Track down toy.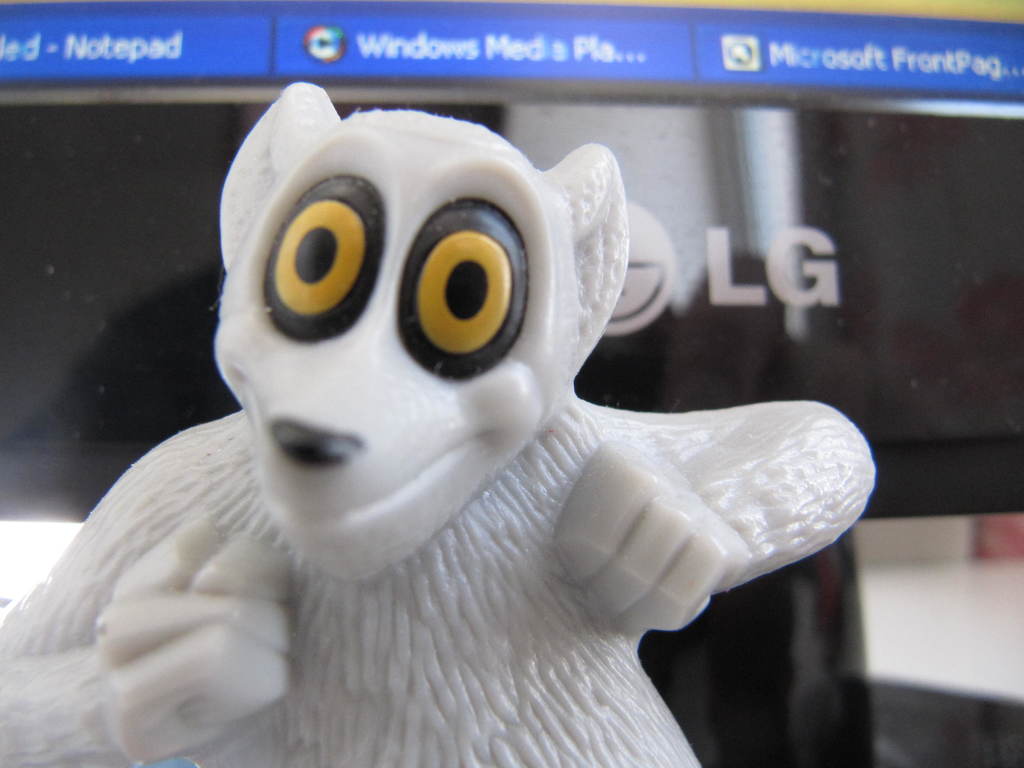
Tracked to Rect(0, 83, 882, 767).
